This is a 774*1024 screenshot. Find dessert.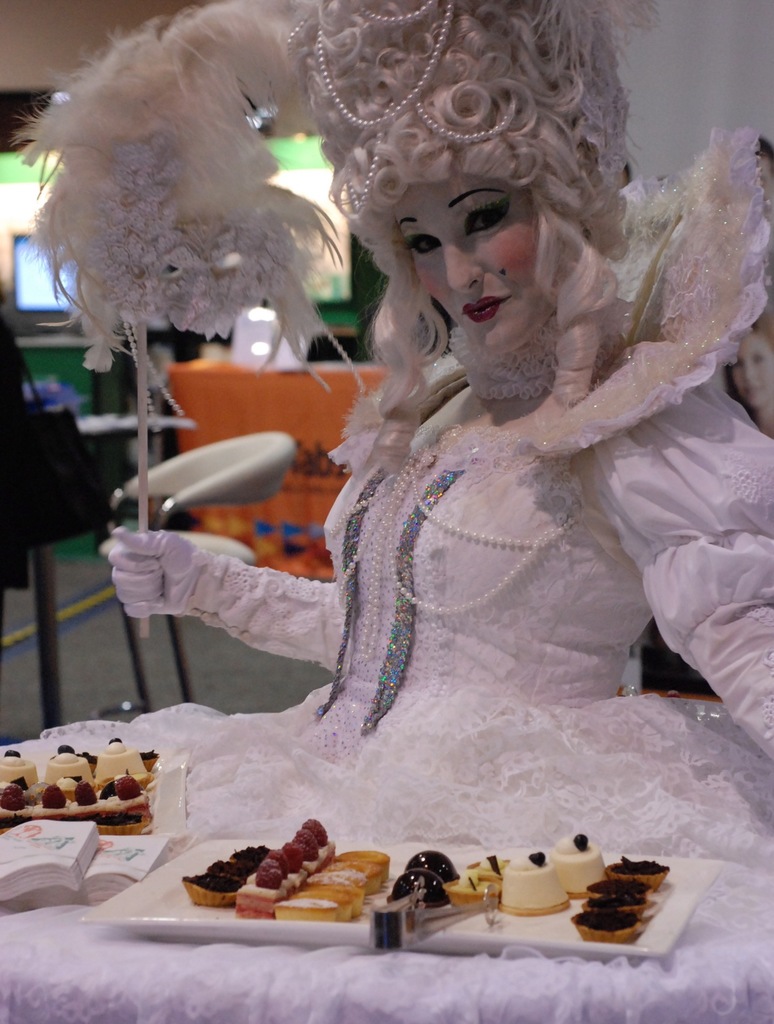
Bounding box: select_region(186, 829, 383, 918).
